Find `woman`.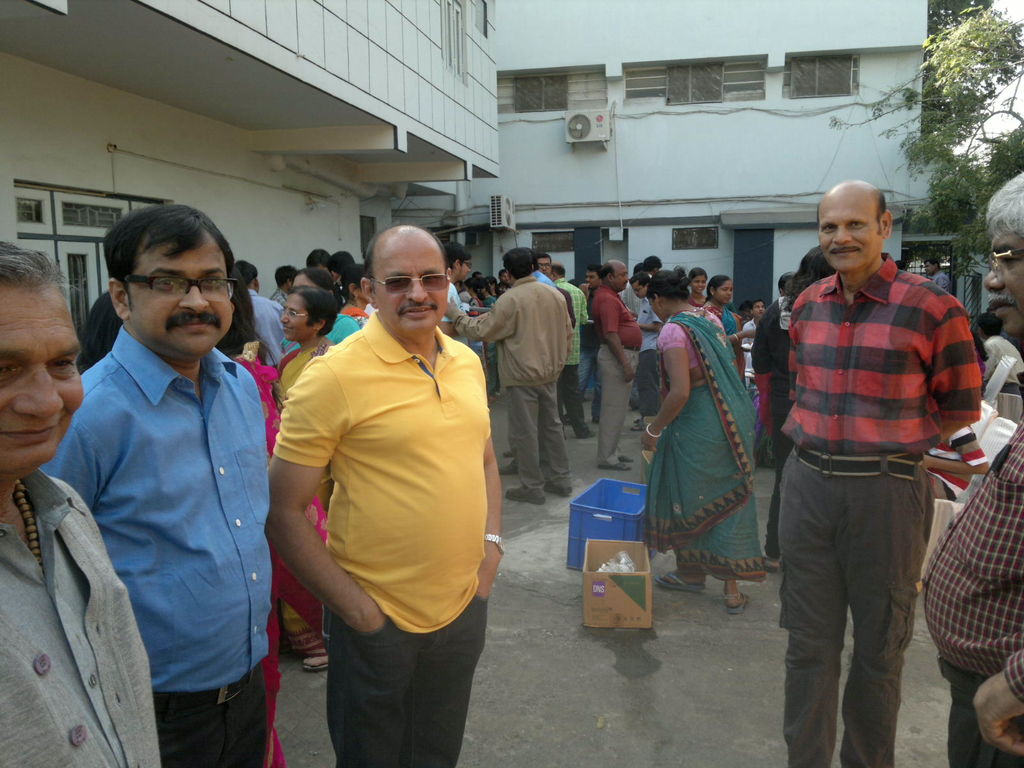
x1=638, y1=273, x2=774, y2=626.
